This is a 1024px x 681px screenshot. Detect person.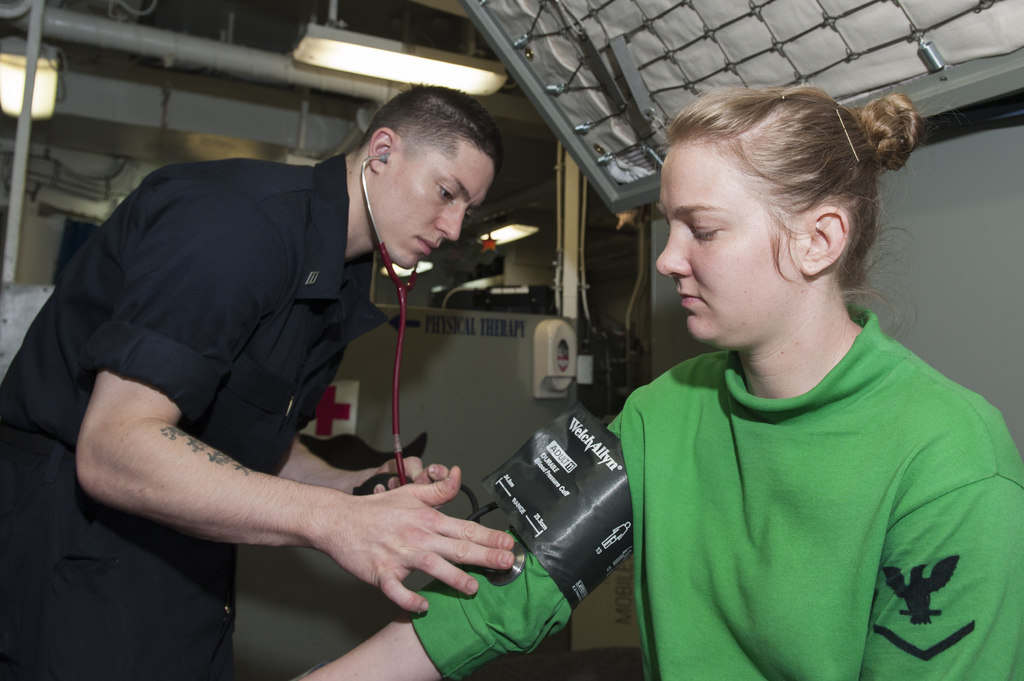
x1=29 y1=109 x2=554 y2=654.
